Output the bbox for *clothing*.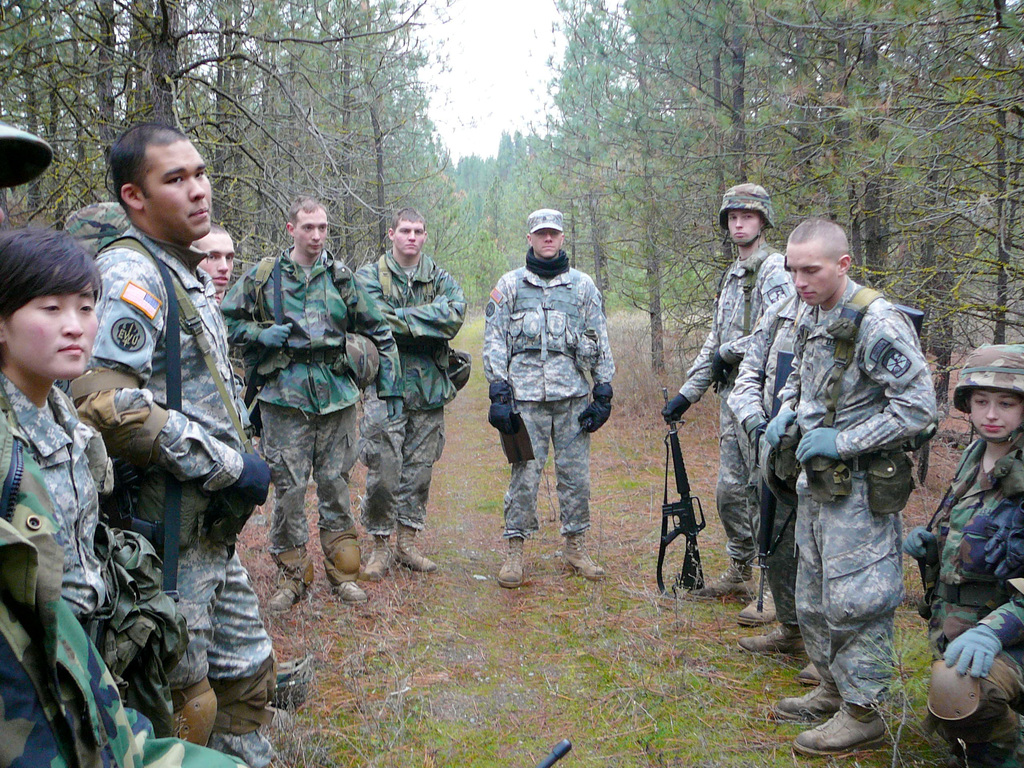
detection(746, 238, 947, 713).
